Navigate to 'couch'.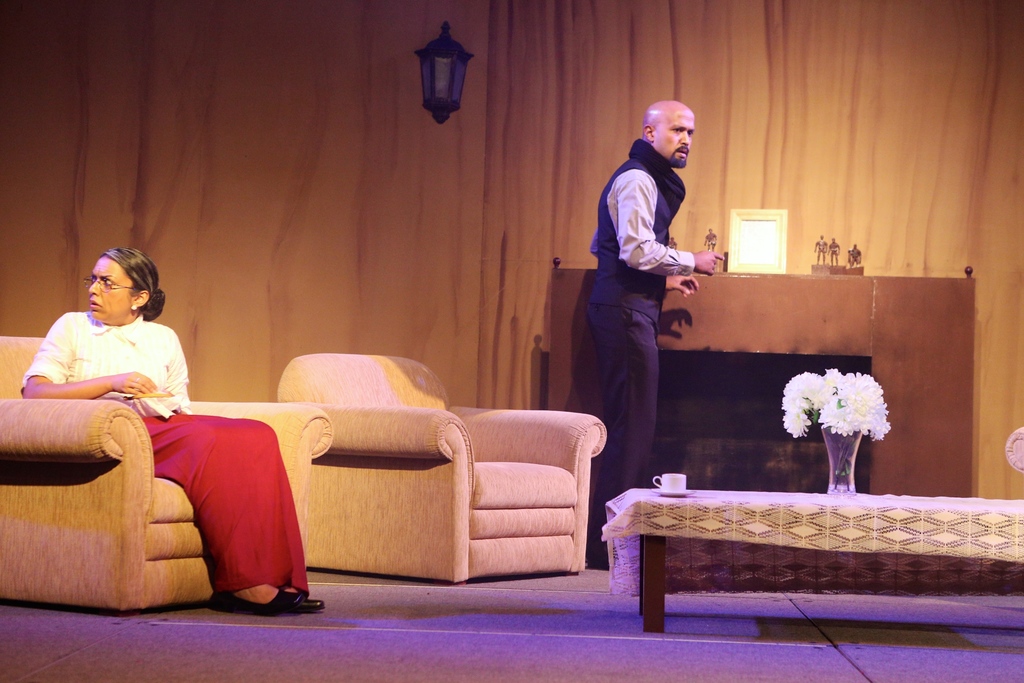
Navigation target: 273 350 609 587.
